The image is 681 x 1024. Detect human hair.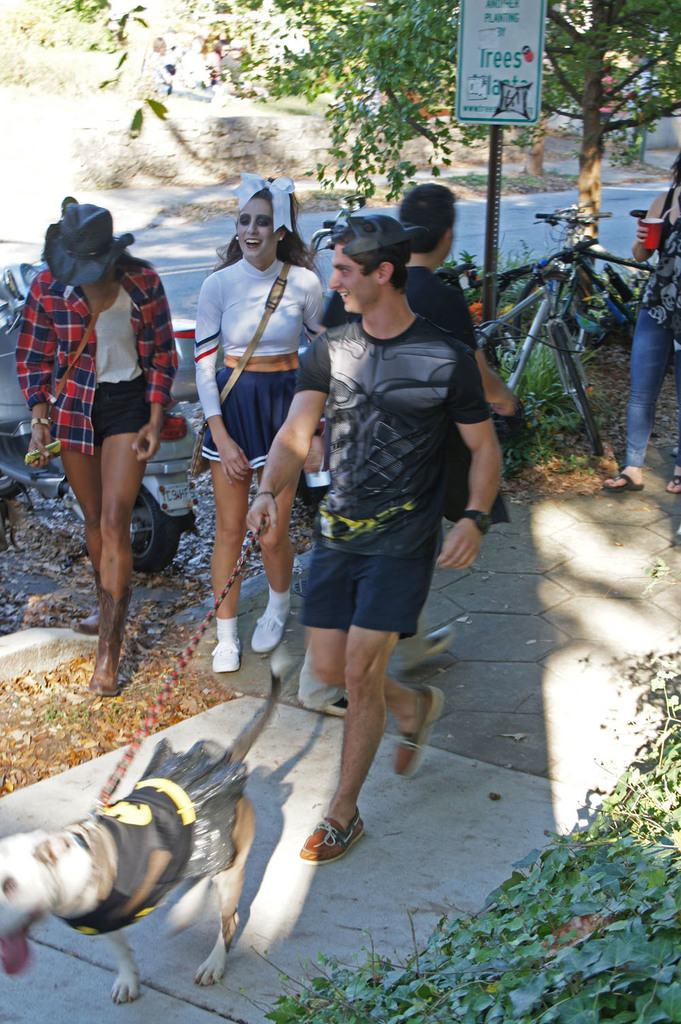
Detection: crop(332, 214, 419, 312).
